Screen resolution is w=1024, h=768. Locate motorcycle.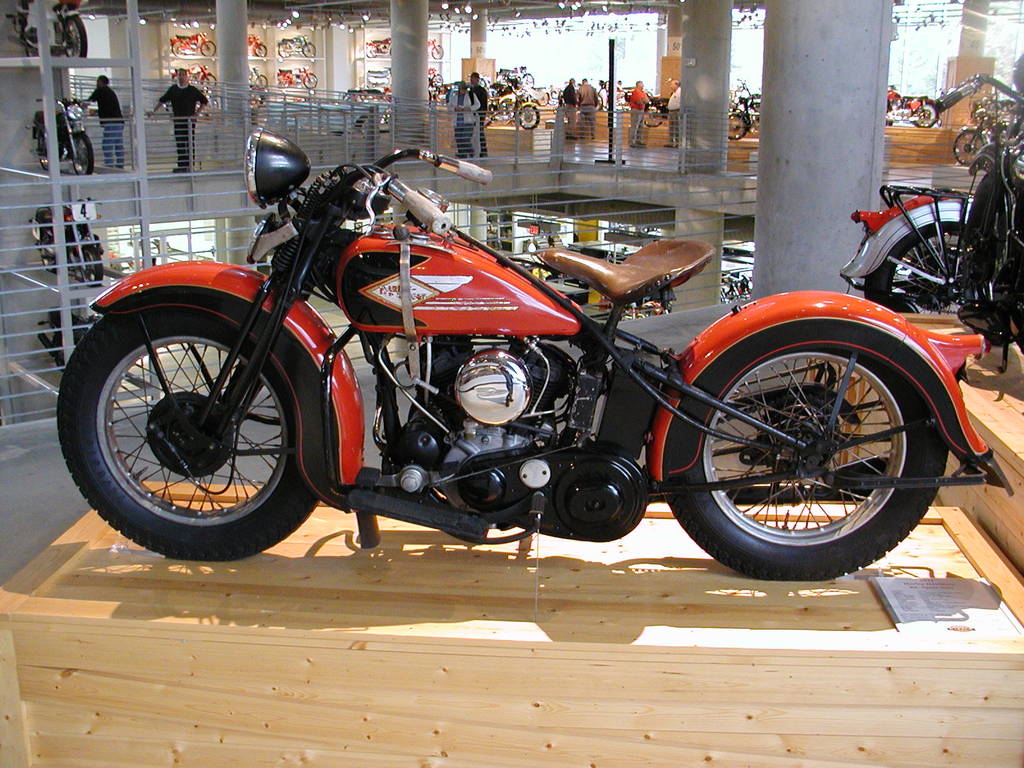
bbox=[276, 35, 317, 61].
